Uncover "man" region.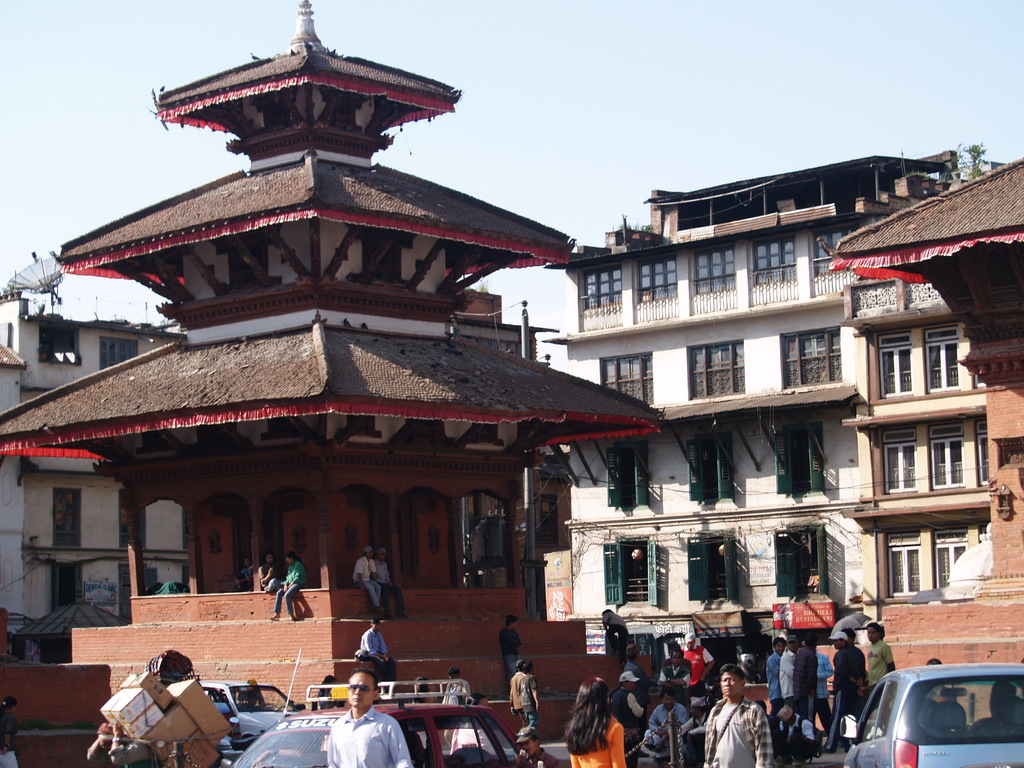
Uncovered: crop(599, 610, 630, 657).
